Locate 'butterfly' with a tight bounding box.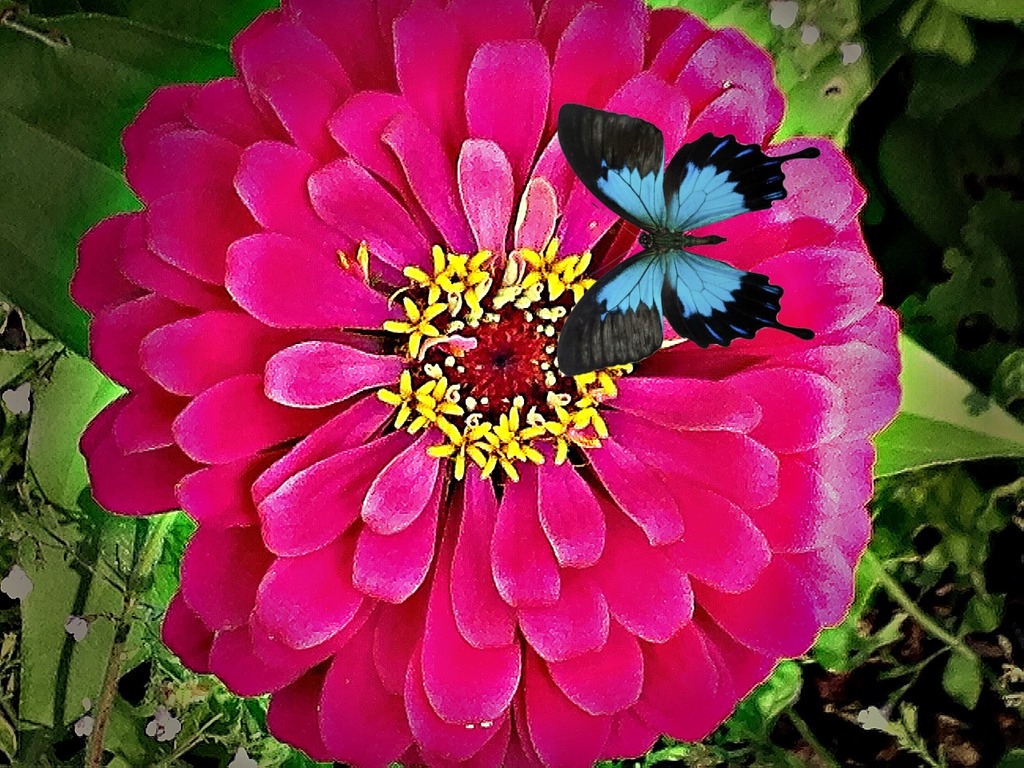
<bbox>558, 103, 817, 374</bbox>.
